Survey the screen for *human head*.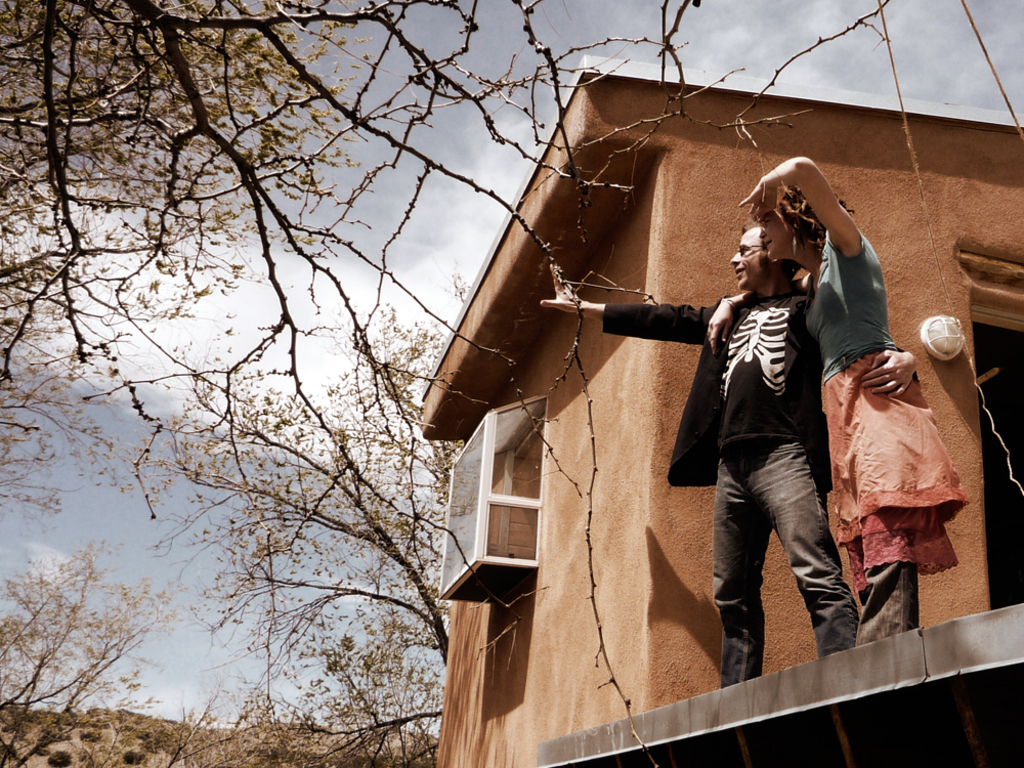
Survey found: {"x1": 758, "y1": 184, "x2": 858, "y2": 269}.
